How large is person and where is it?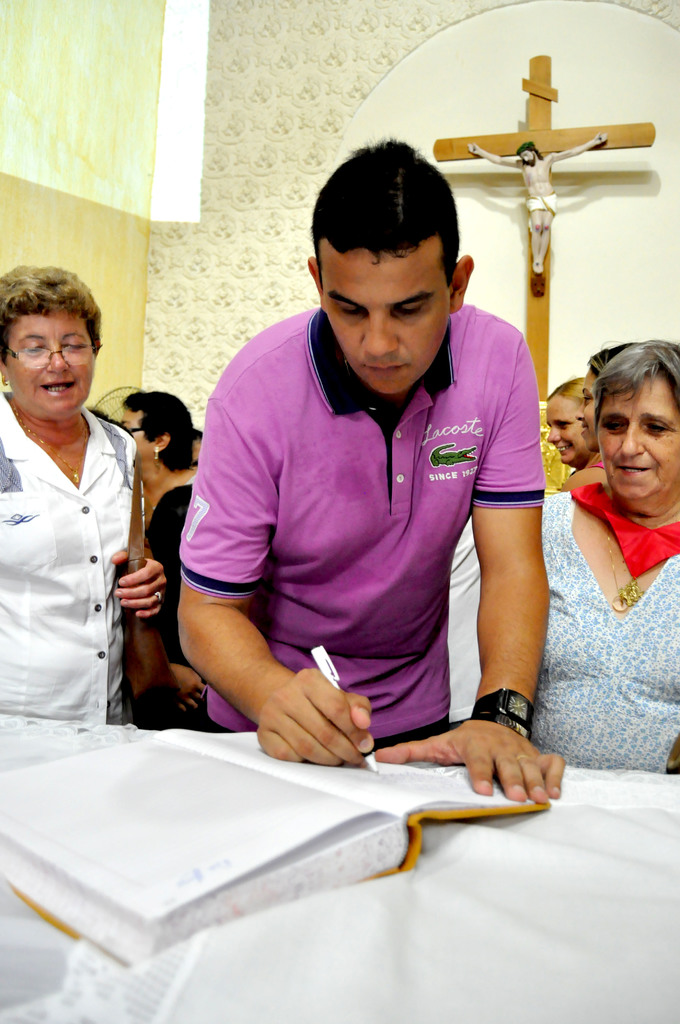
Bounding box: crop(537, 340, 679, 776).
